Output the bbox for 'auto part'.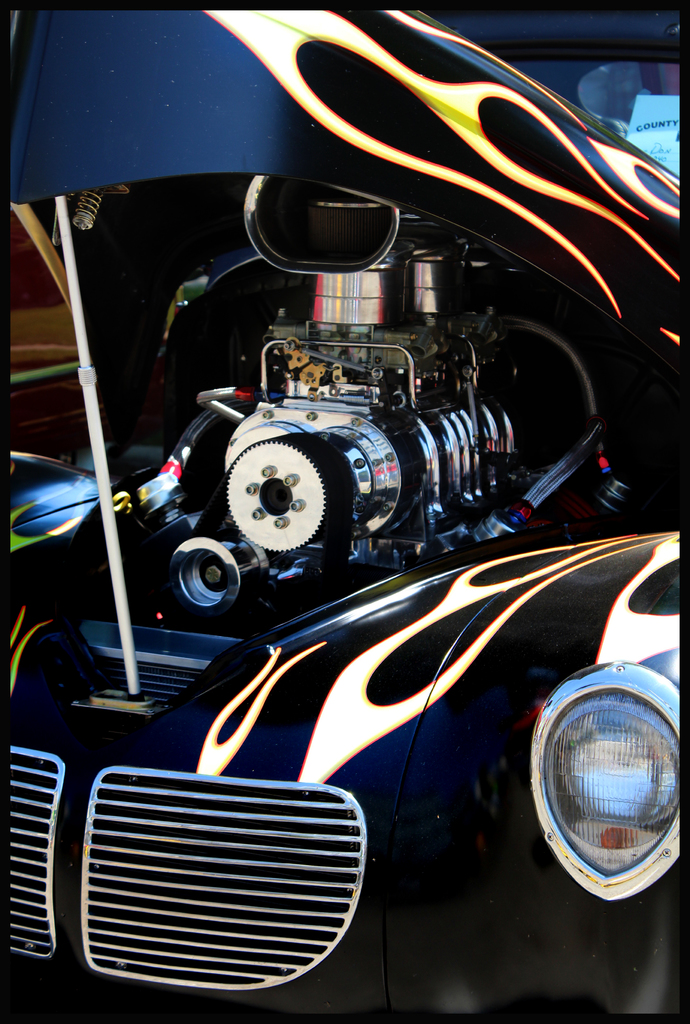
[x1=235, y1=176, x2=408, y2=276].
